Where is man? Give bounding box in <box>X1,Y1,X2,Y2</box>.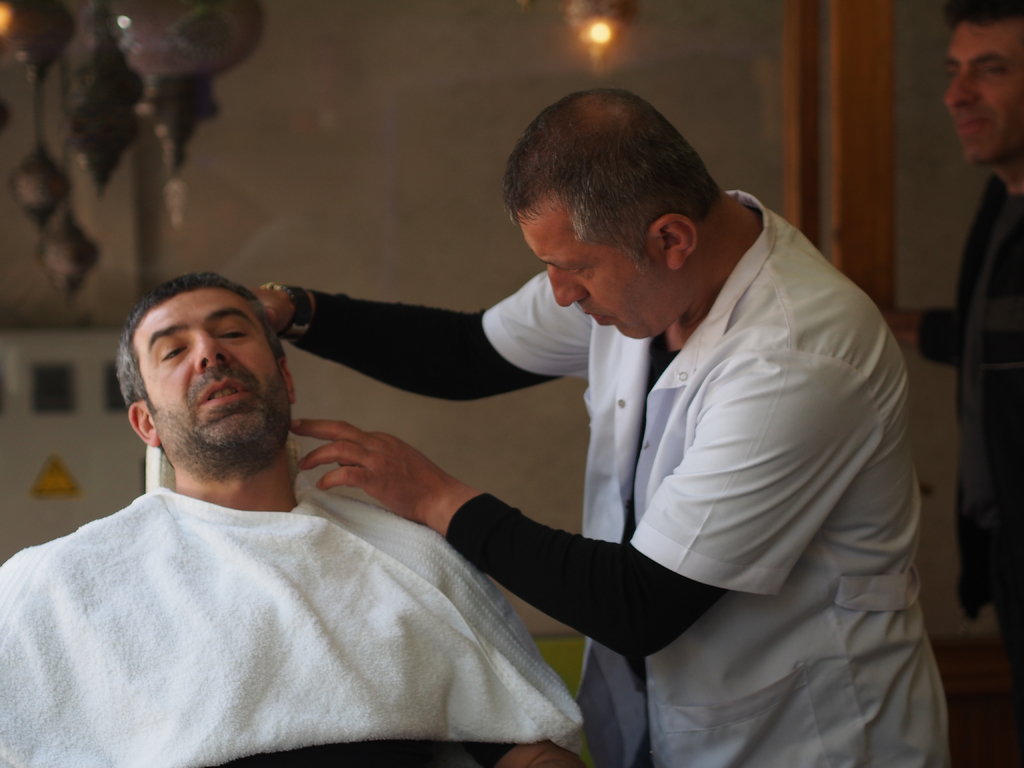
<box>0,272,600,767</box>.
